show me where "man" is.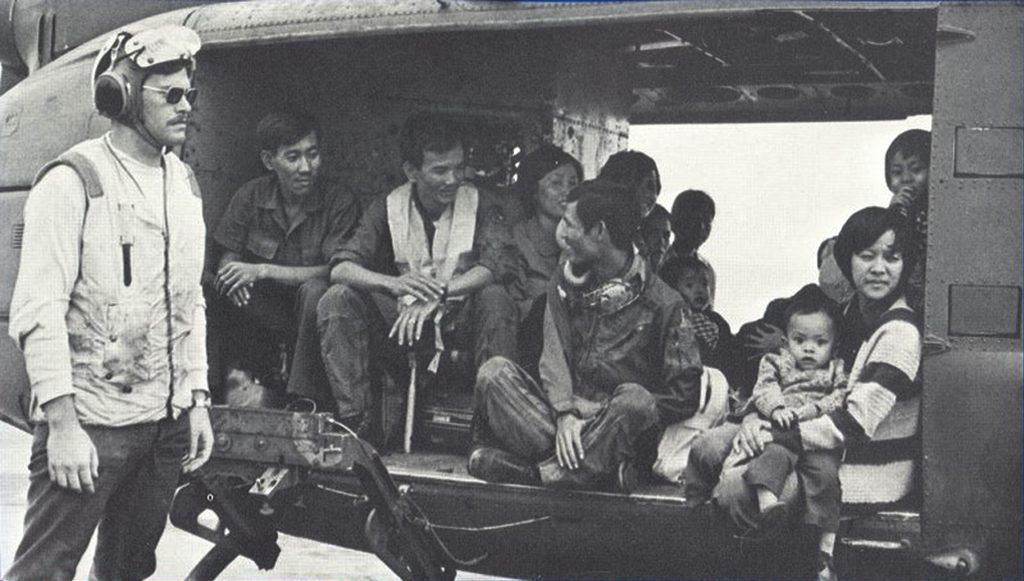
"man" is at left=1, top=31, right=233, bottom=576.
